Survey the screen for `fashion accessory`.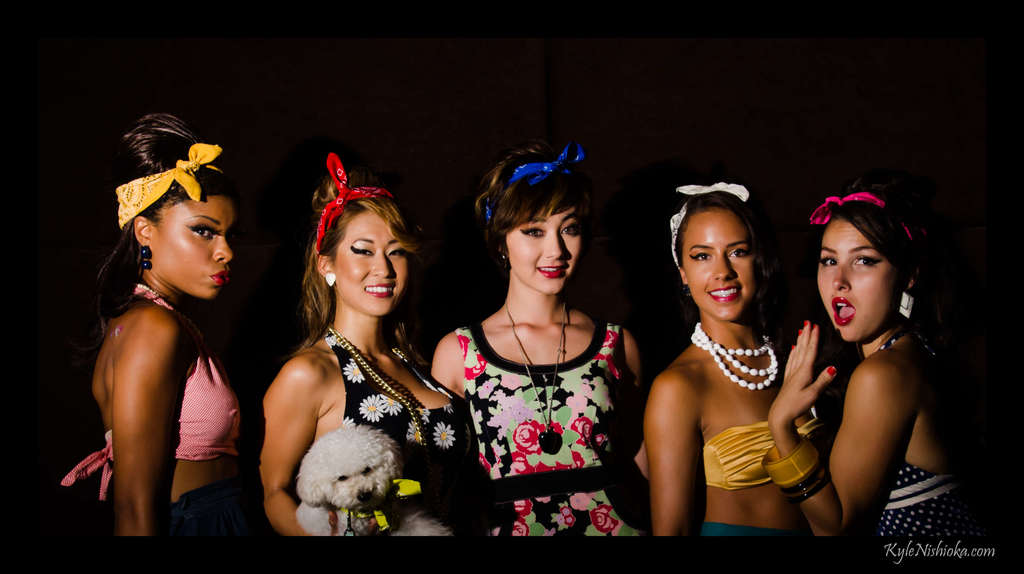
Survey found: bbox(826, 367, 835, 374).
